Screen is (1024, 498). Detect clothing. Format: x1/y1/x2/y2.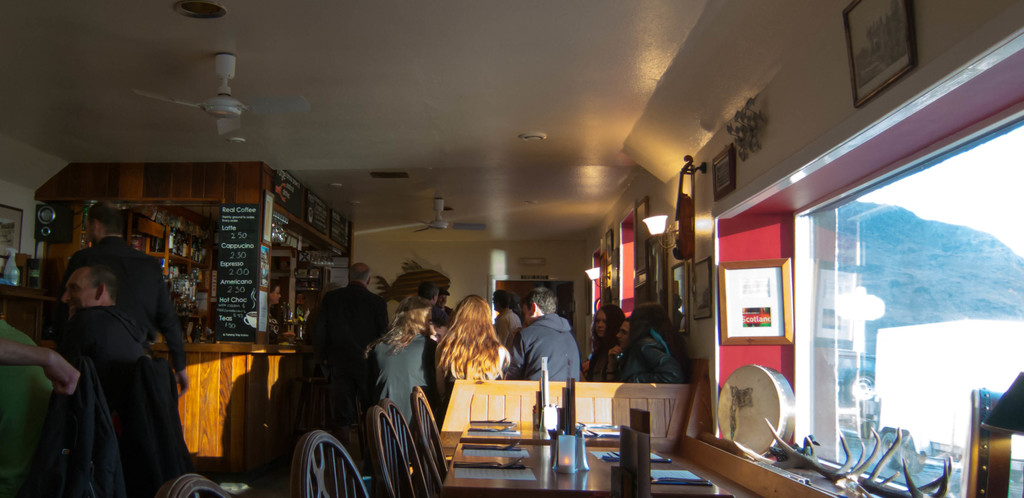
365/326/438/474.
